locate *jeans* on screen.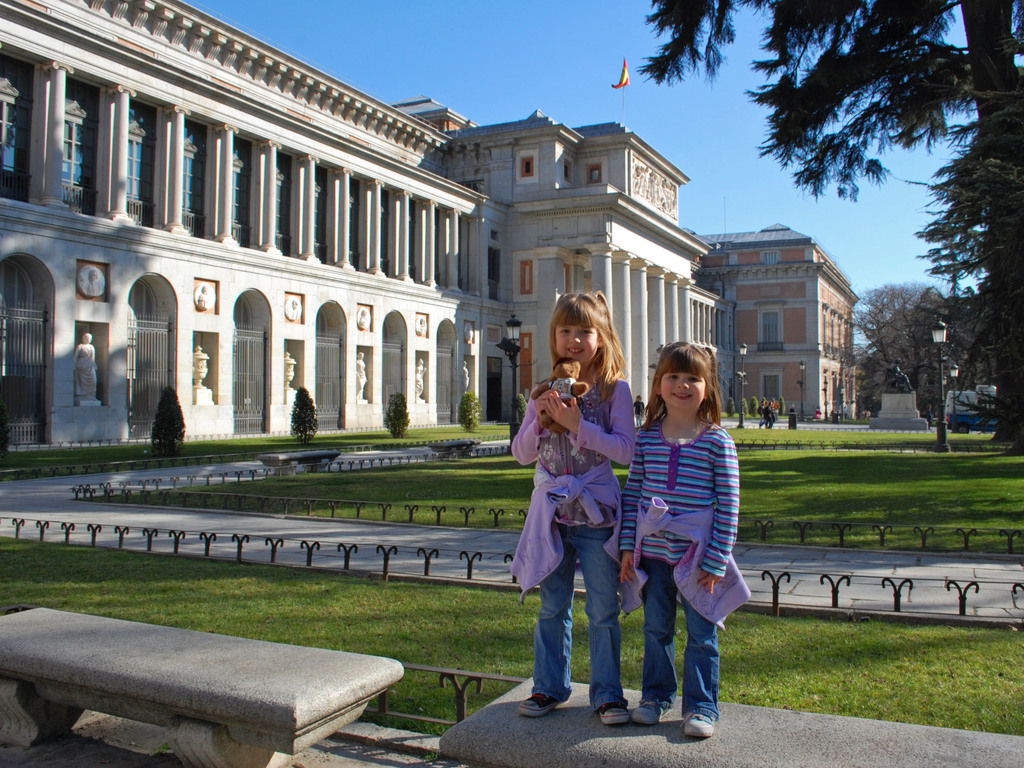
On screen at region(638, 558, 721, 722).
